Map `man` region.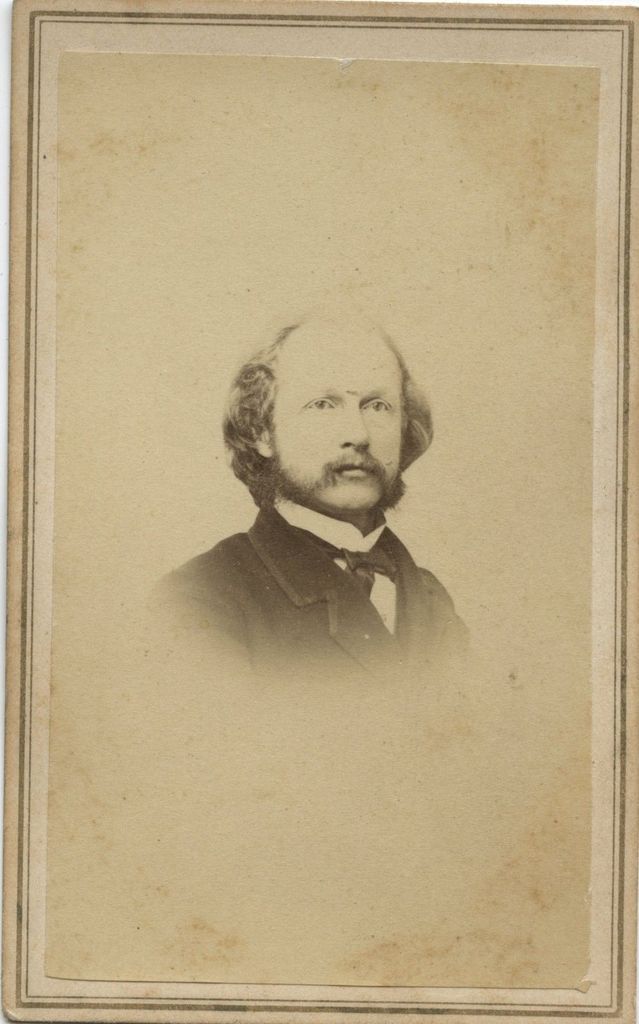
Mapped to [123, 326, 497, 766].
